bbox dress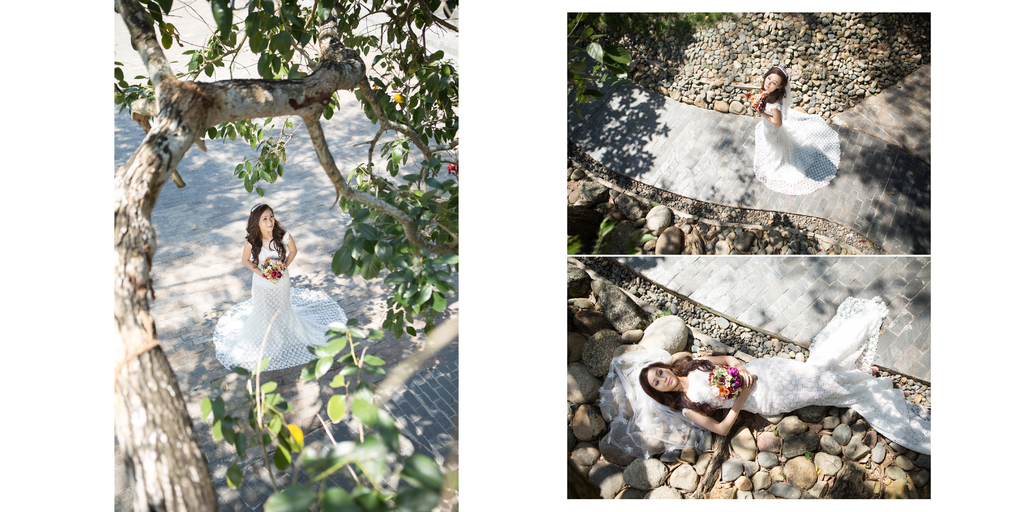
{"left": 211, "top": 229, "right": 349, "bottom": 371}
